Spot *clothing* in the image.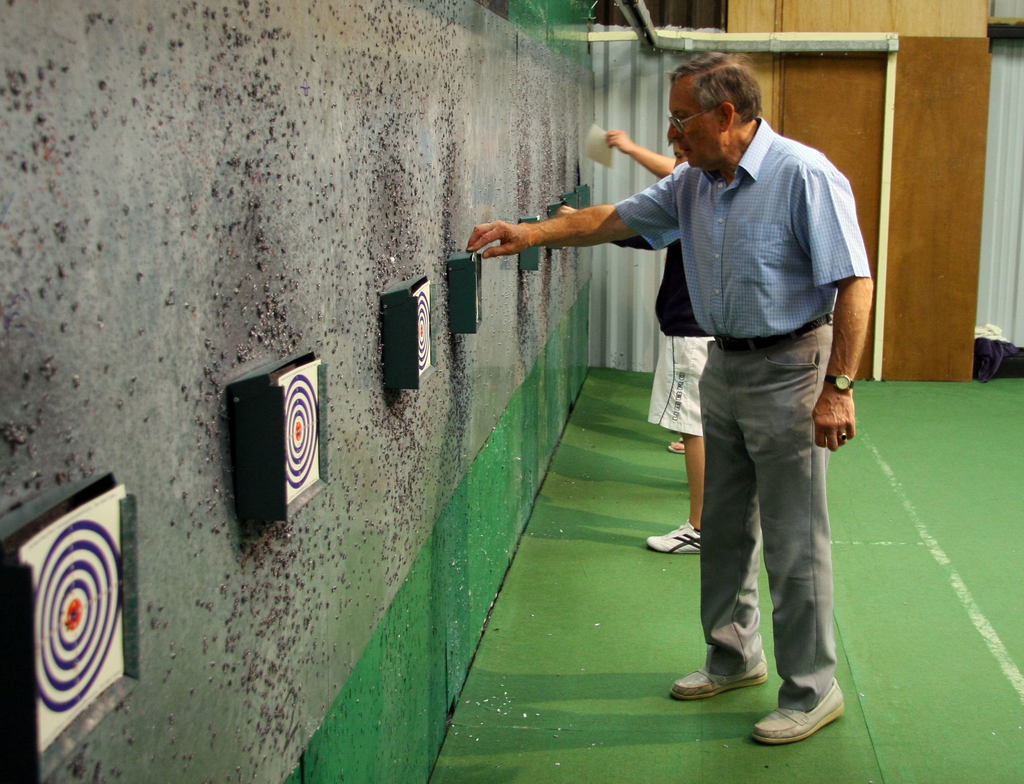
*clothing* found at box=[615, 80, 868, 697].
